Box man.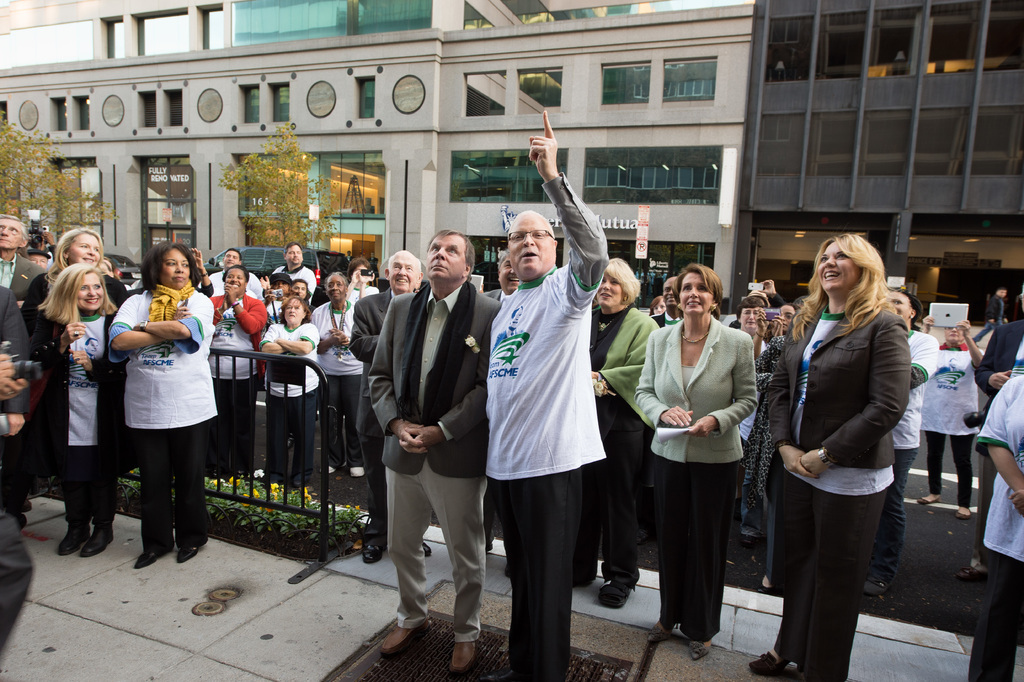
bbox(0, 276, 38, 531).
